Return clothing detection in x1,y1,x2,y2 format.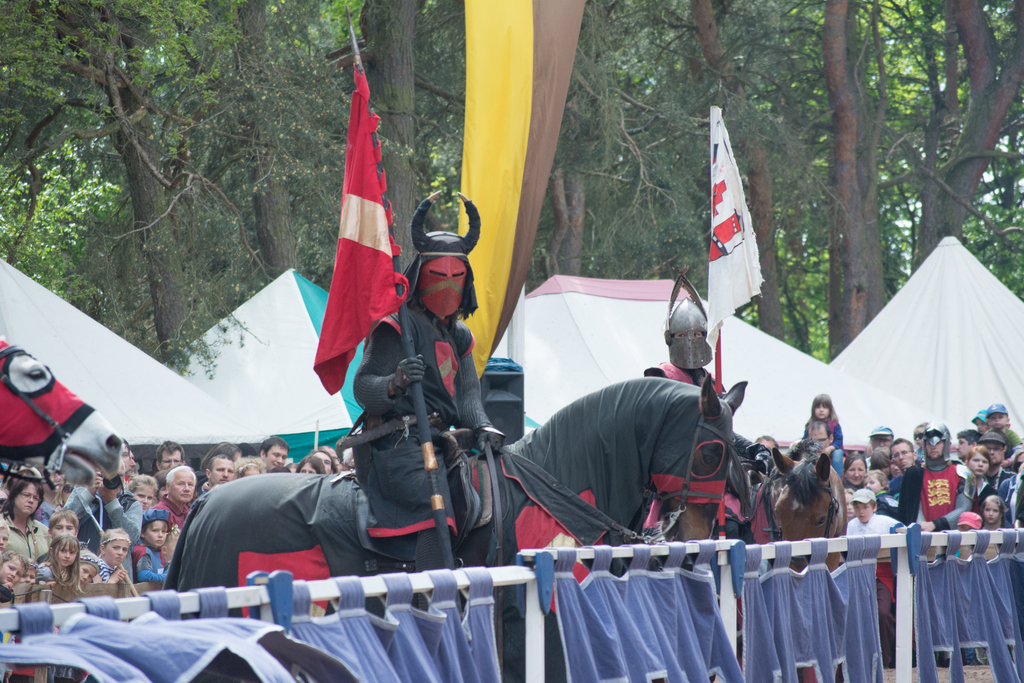
152,473,401,598.
